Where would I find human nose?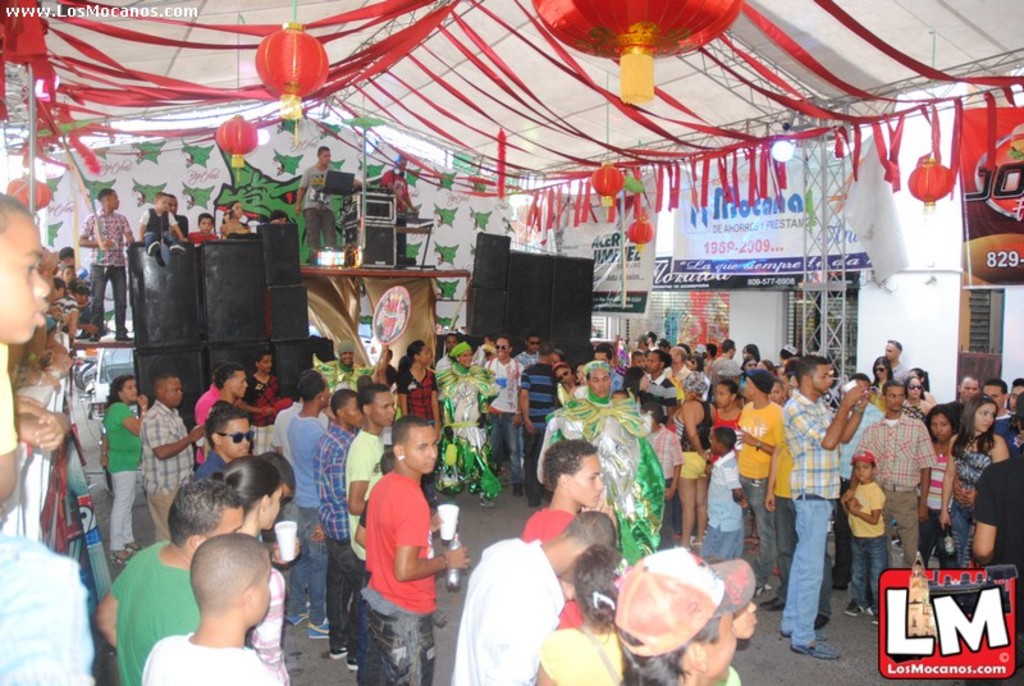
At BBox(884, 349, 891, 355).
